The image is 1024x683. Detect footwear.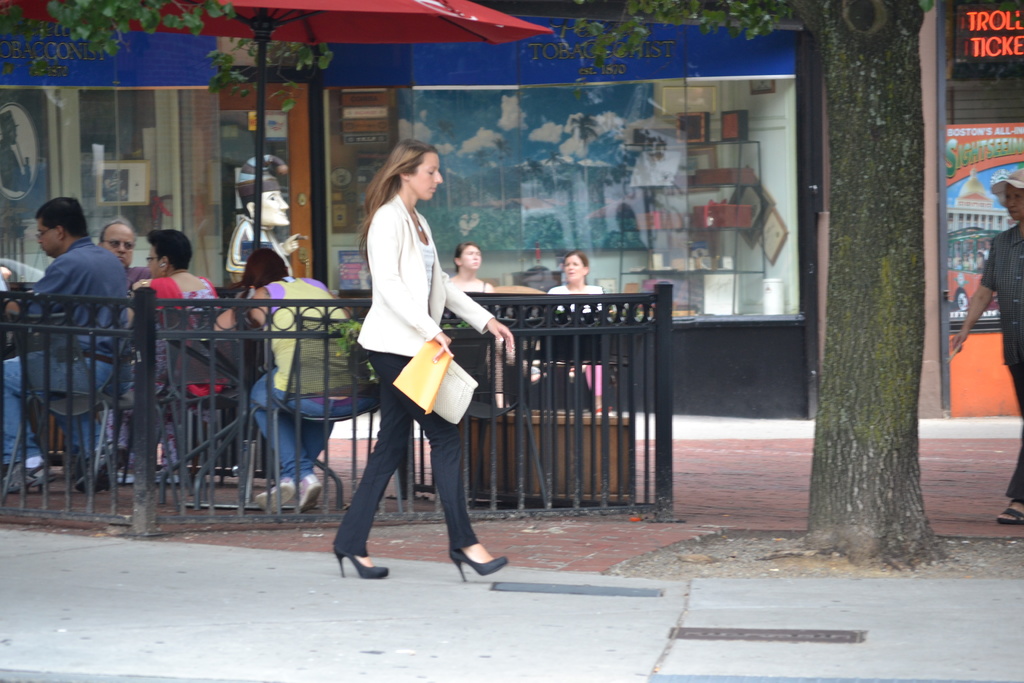
Detection: 0, 459, 58, 495.
